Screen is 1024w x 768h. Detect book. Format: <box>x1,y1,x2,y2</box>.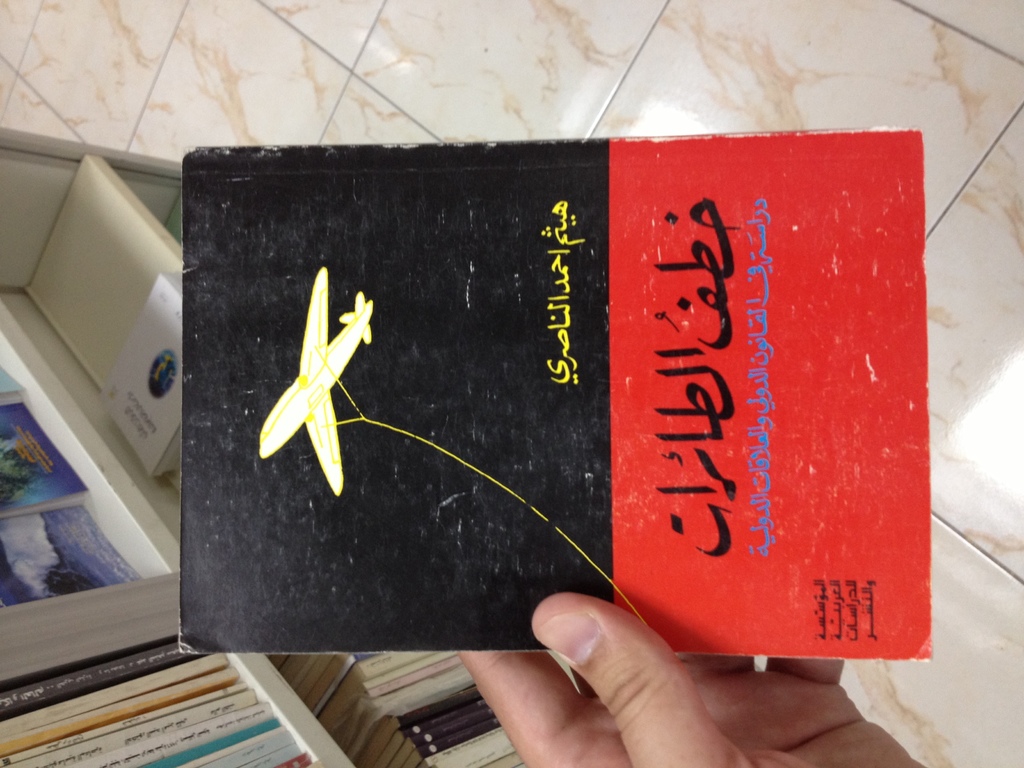
<box>168,129,933,666</box>.
